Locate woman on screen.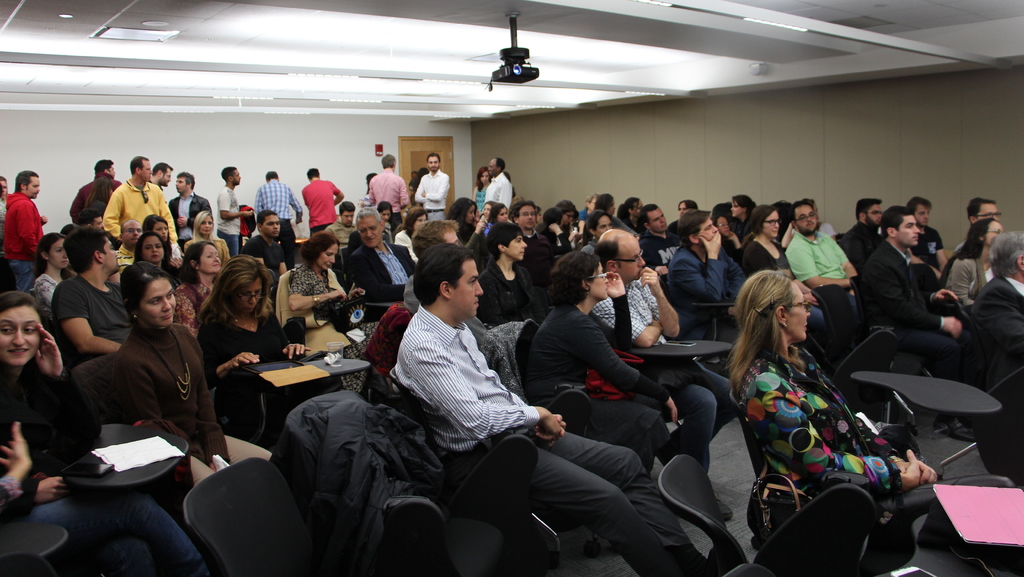
On screen at [left=28, top=229, right=73, bottom=304].
